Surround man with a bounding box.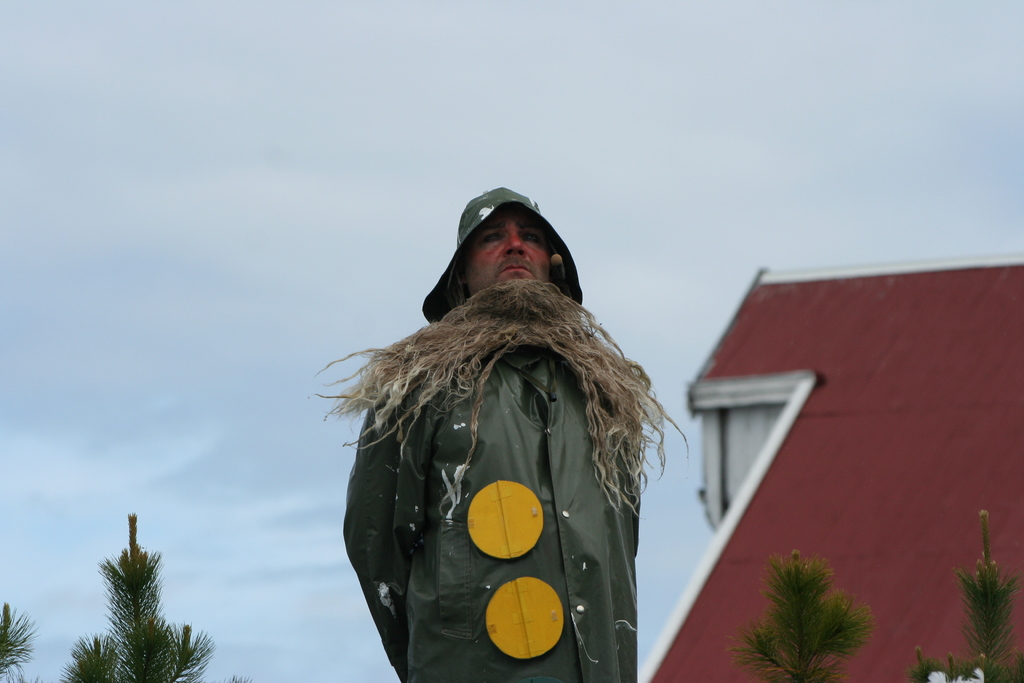
<region>326, 176, 684, 682</region>.
